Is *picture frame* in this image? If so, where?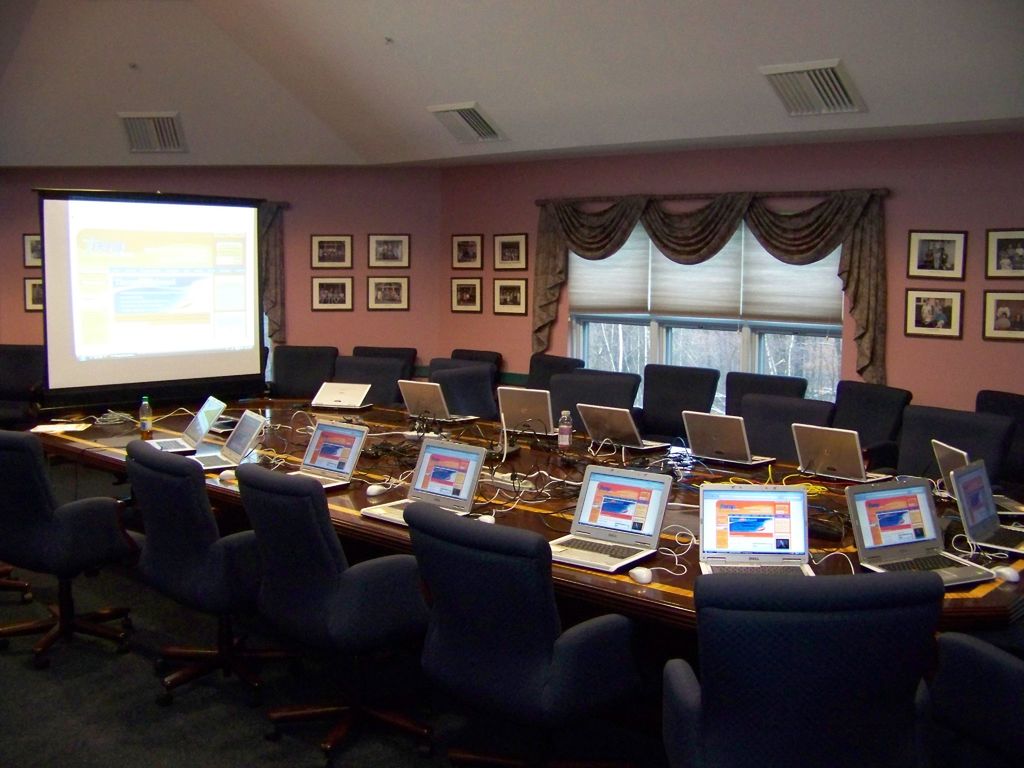
Yes, at region(368, 274, 412, 314).
